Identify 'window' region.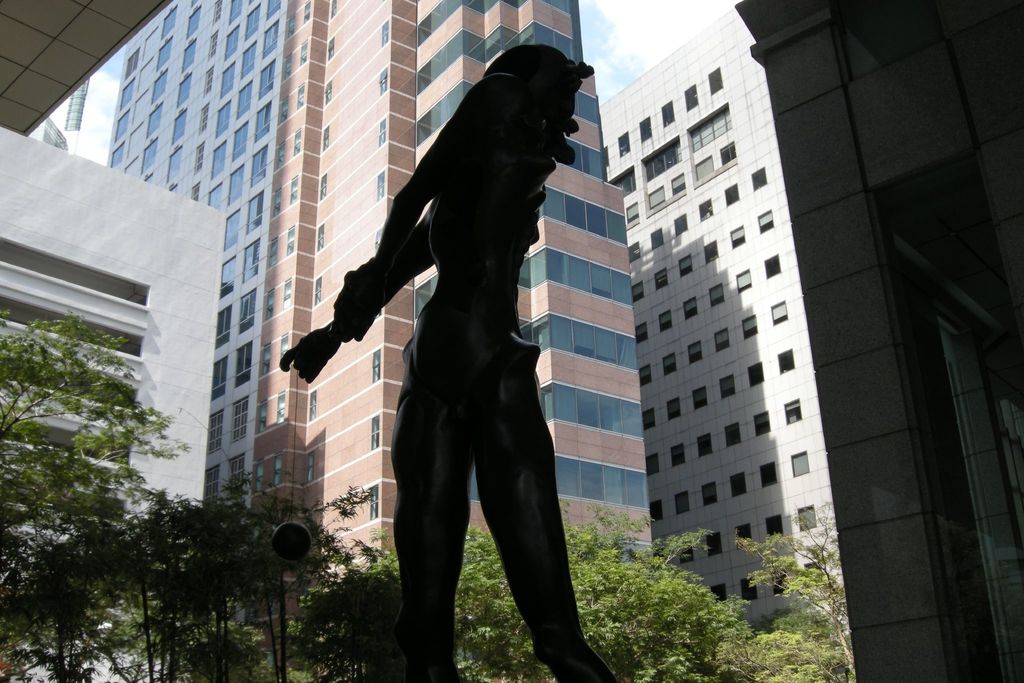
Region: bbox=[710, 67, 725, 97].
